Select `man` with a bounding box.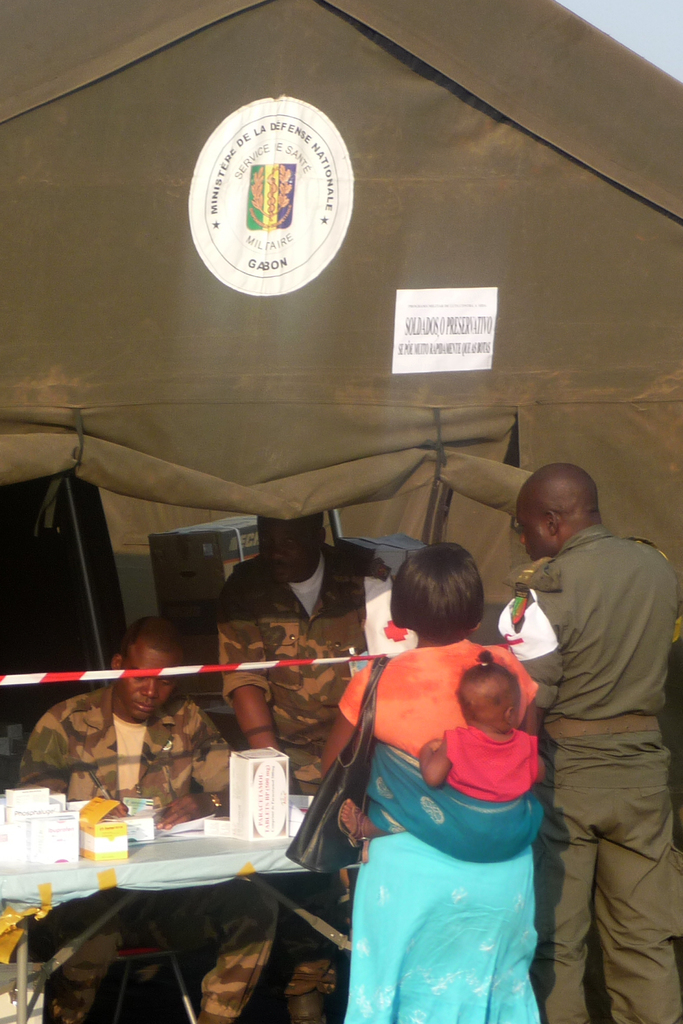
bbox(213, 494, 393, 1023).
